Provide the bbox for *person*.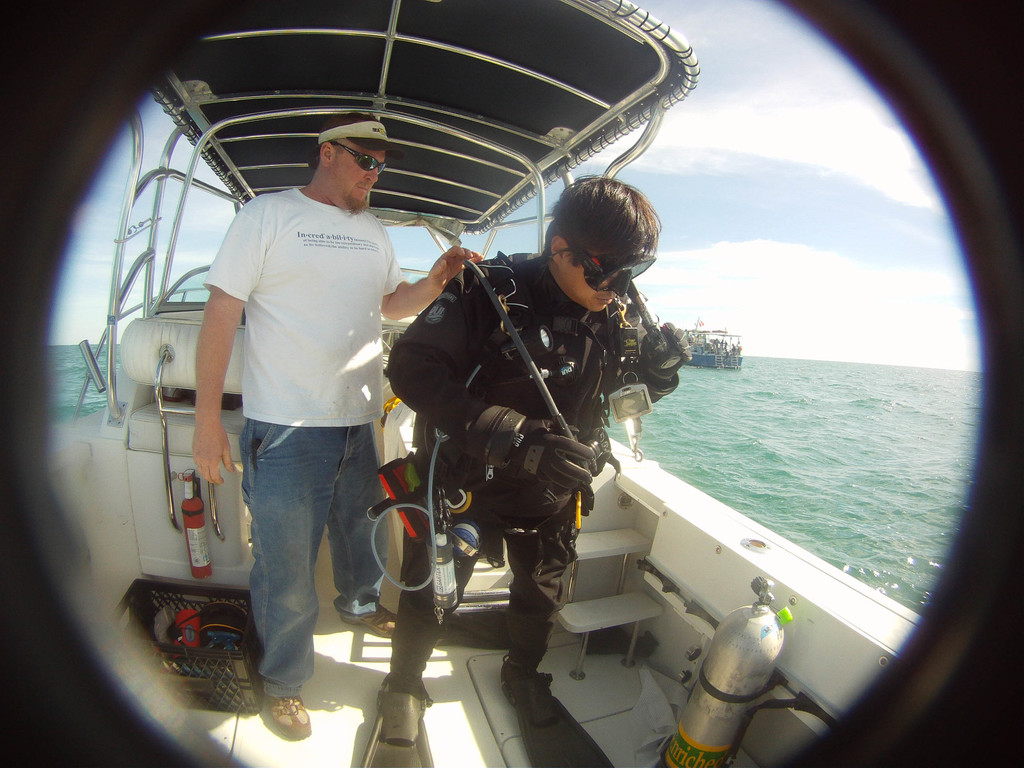
382,164,691,767.
